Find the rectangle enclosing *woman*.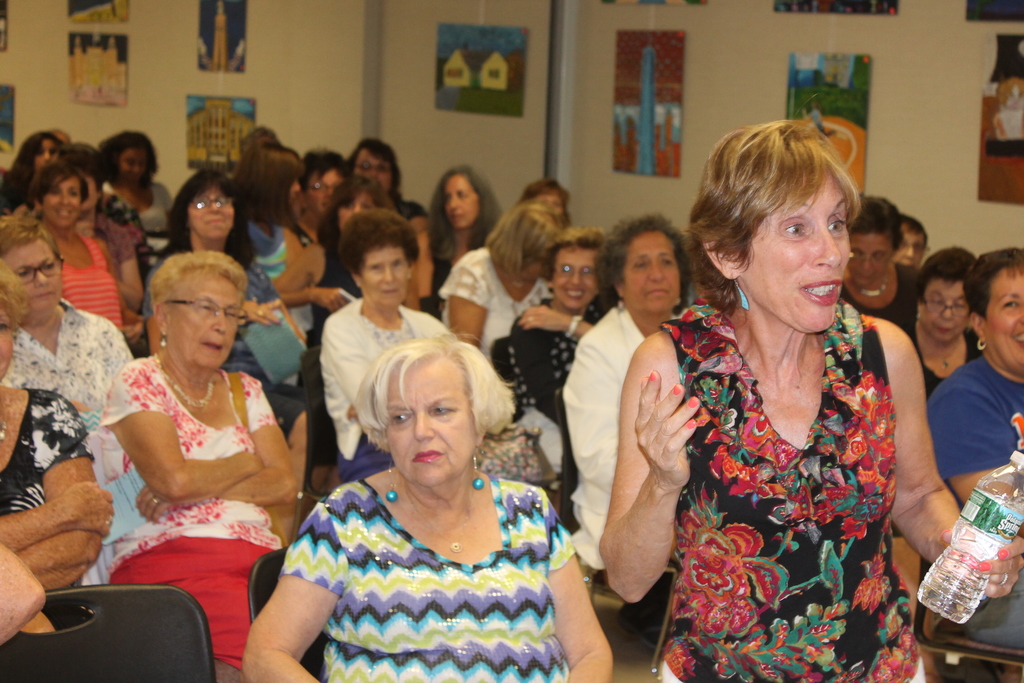
region(424, 168, 499, 283).
